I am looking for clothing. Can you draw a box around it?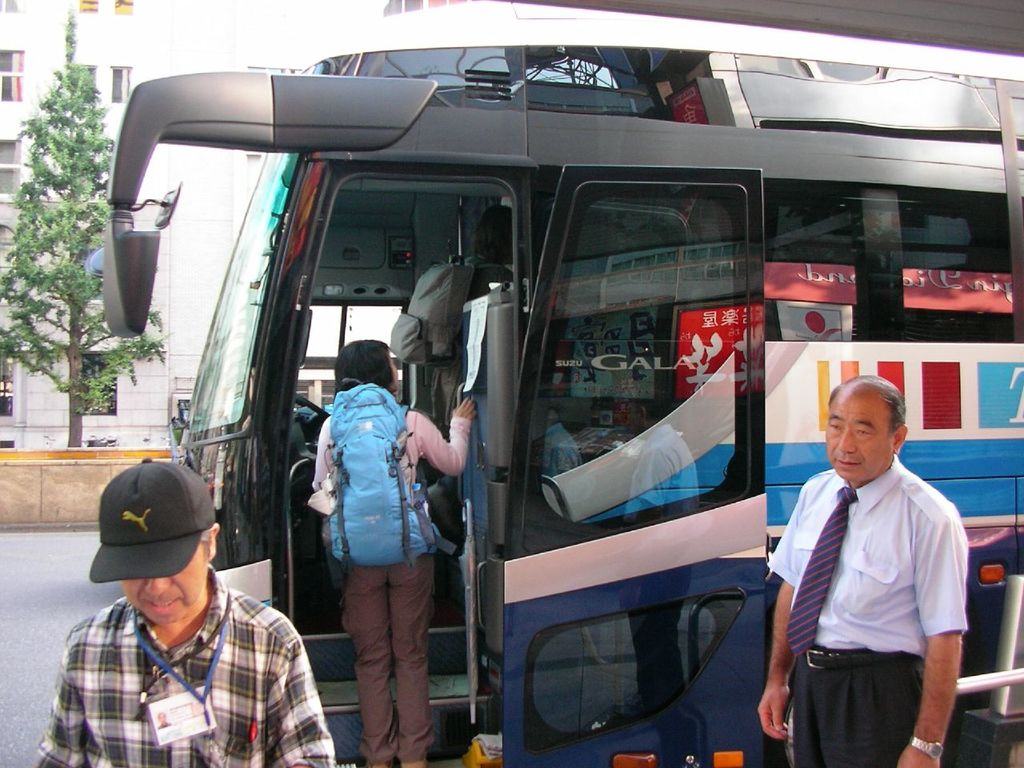
Sure, the bounding box is l=772, t=458, r=974, b=767.
